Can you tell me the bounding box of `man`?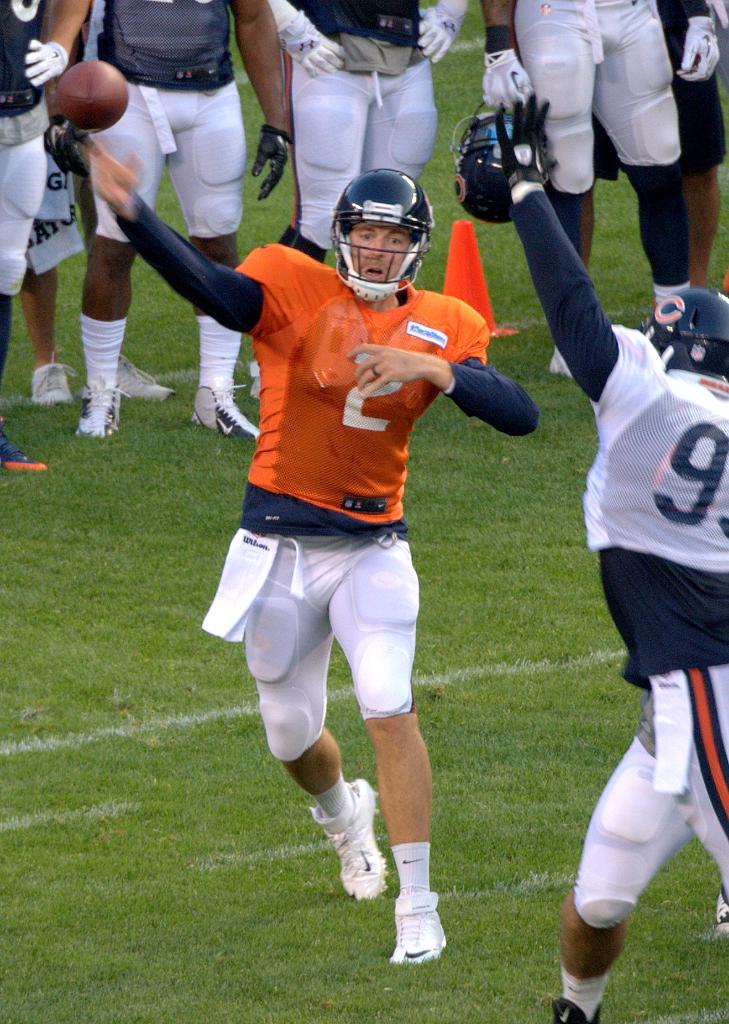
box=[493, 90, 728, 1023].
